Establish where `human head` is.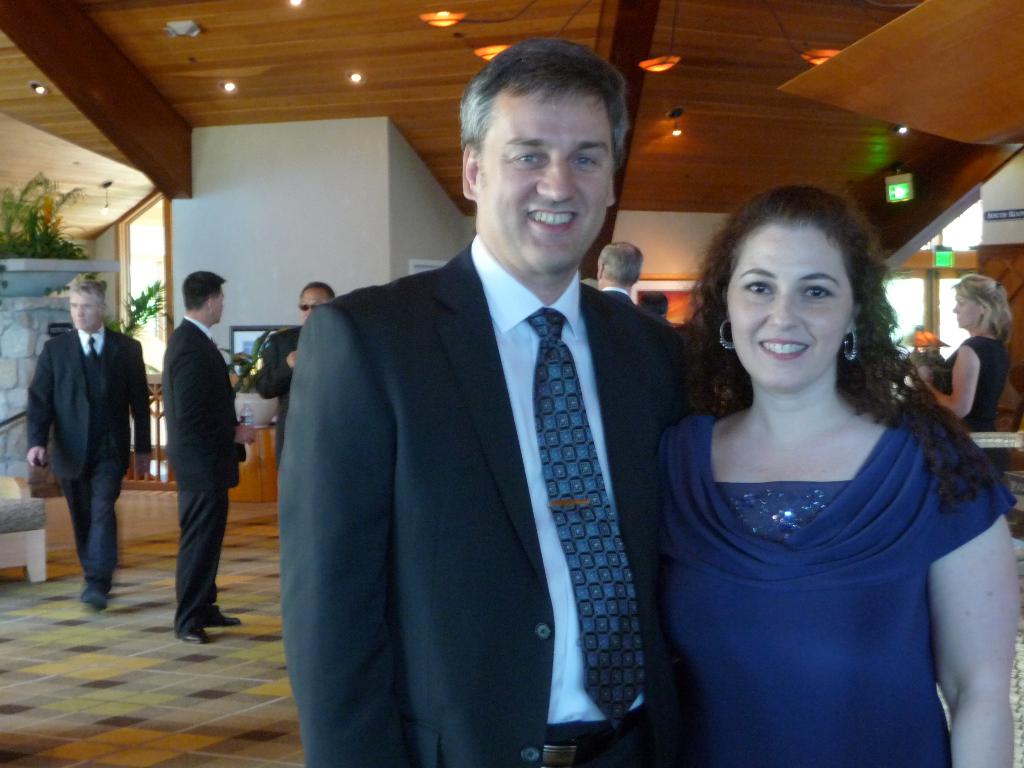
Established at BBox(599, 236, 652, 287).
